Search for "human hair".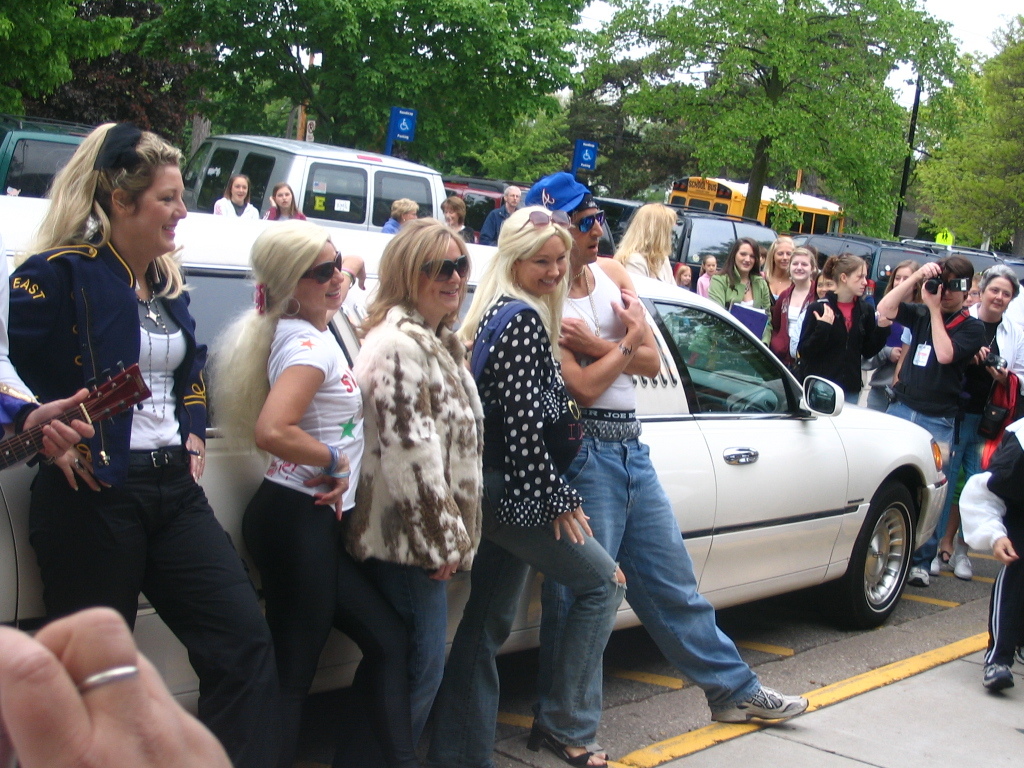
Found at 884, 260, 924, 303.
